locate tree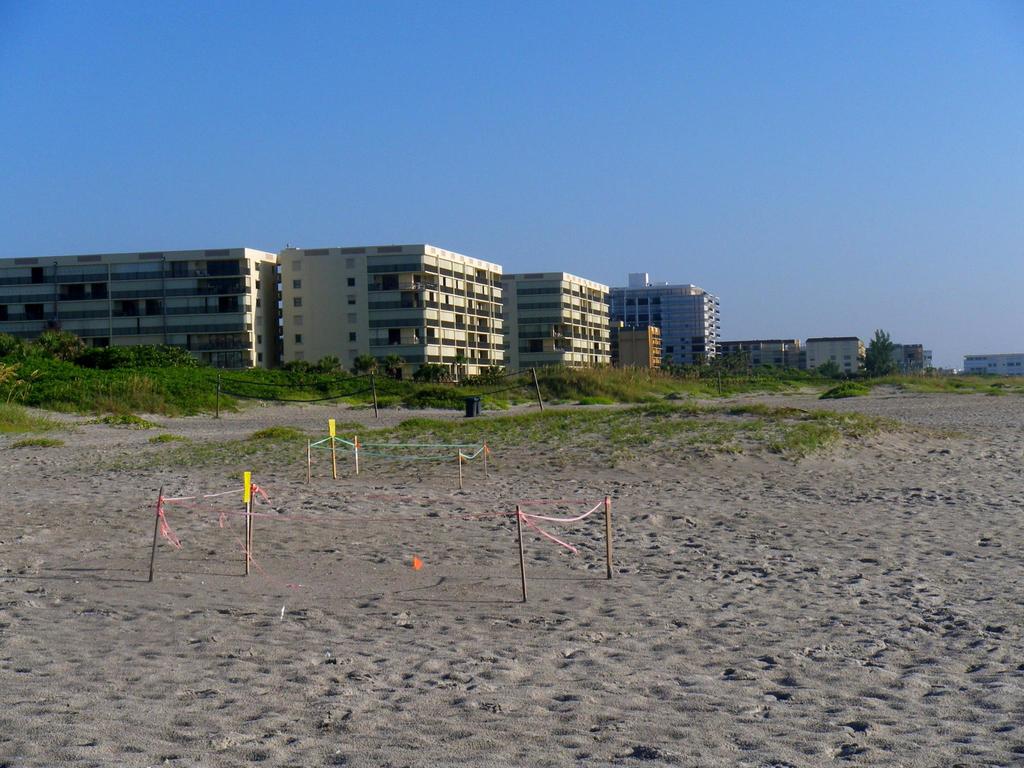
region(0, 352, 36, 398)
